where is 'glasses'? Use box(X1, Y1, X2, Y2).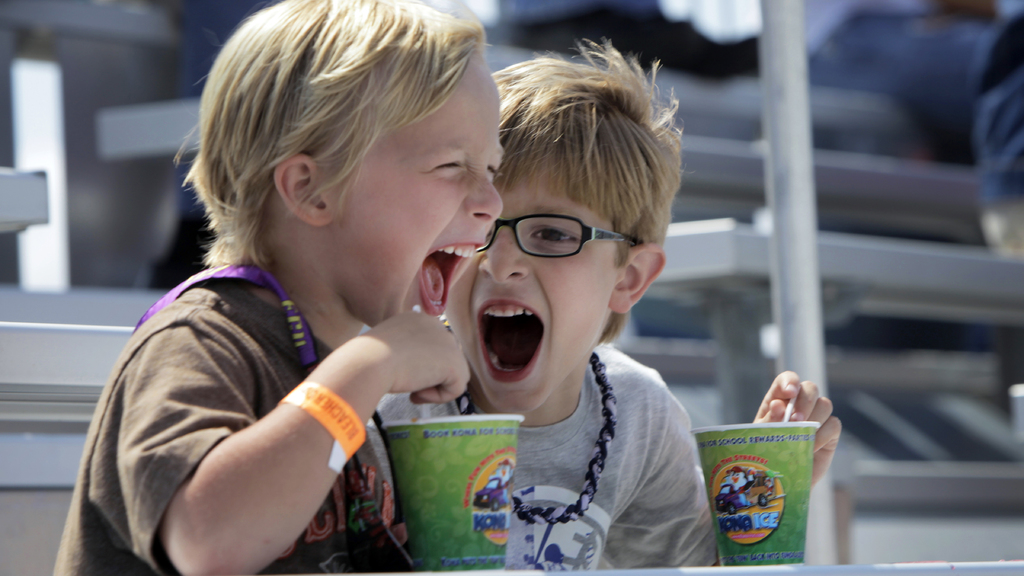
box(468, 211, 655, 258).
